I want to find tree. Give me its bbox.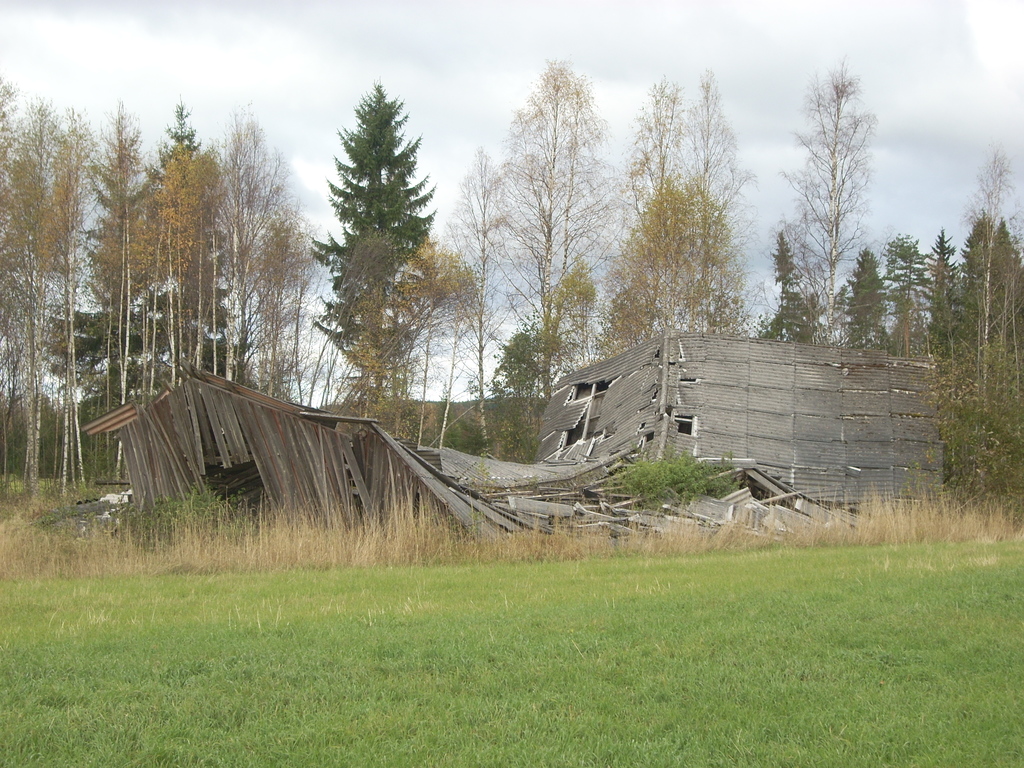
box(622, 64, 761, 333).
